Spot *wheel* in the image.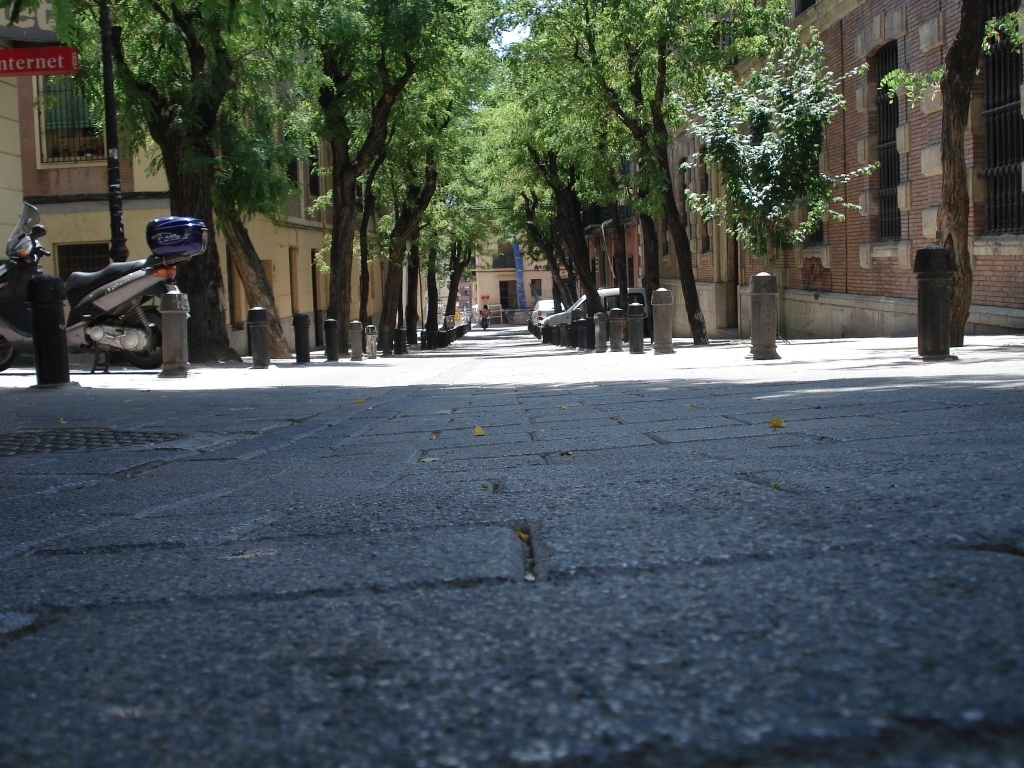
*wheel* found at 118 299 176 366.
